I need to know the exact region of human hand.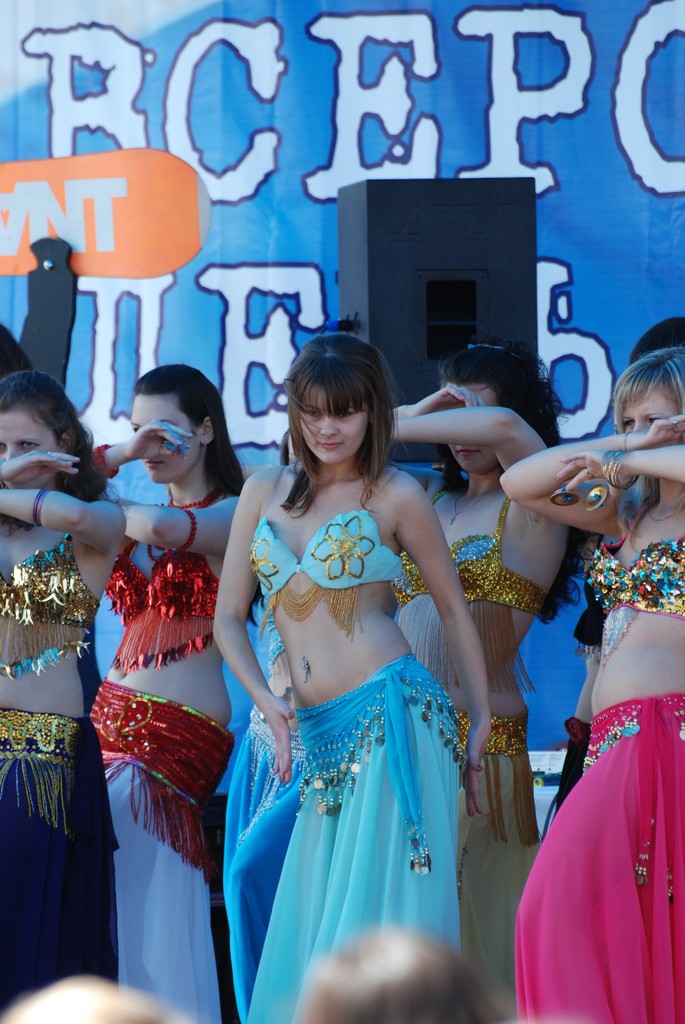
Region: 123/417/196/461.
